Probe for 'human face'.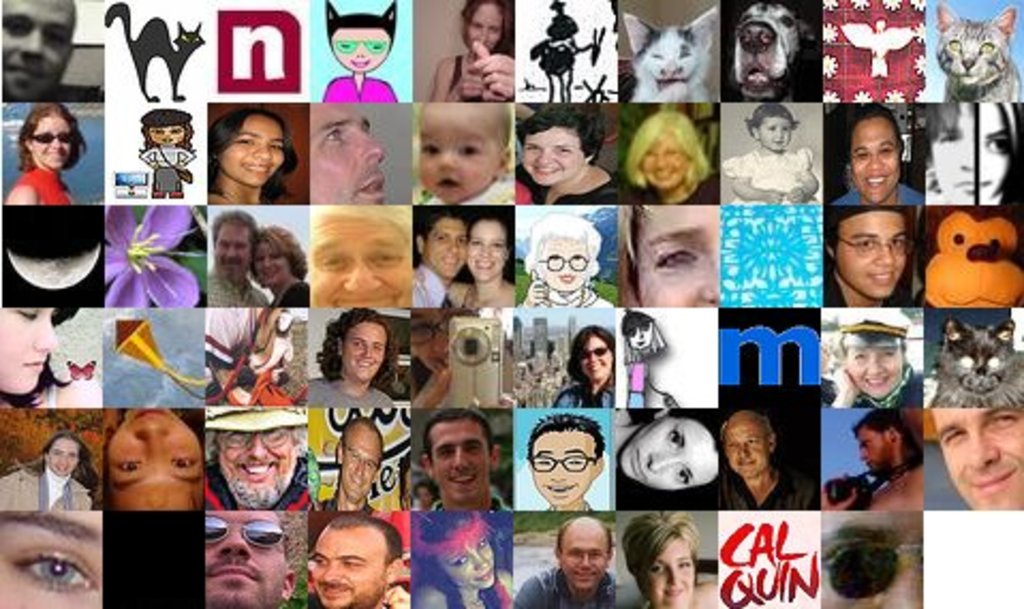
Probe result: [530, 438, 605, 502].
